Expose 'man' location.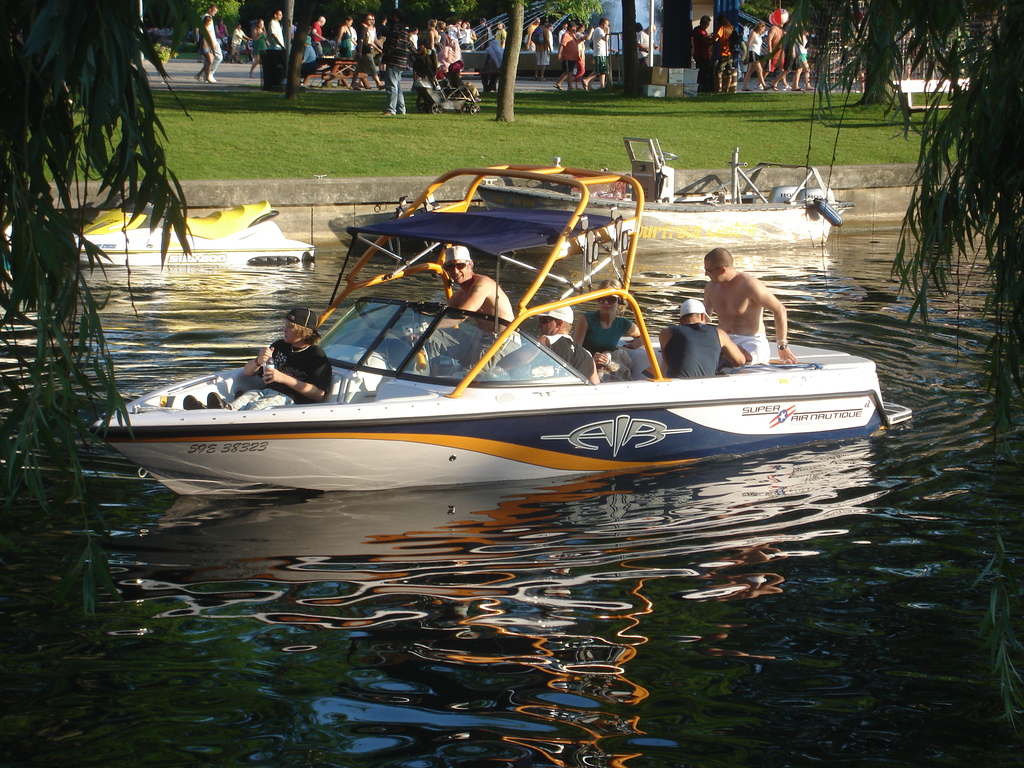
Exposed at bbox(532, 19, 549, 83).
